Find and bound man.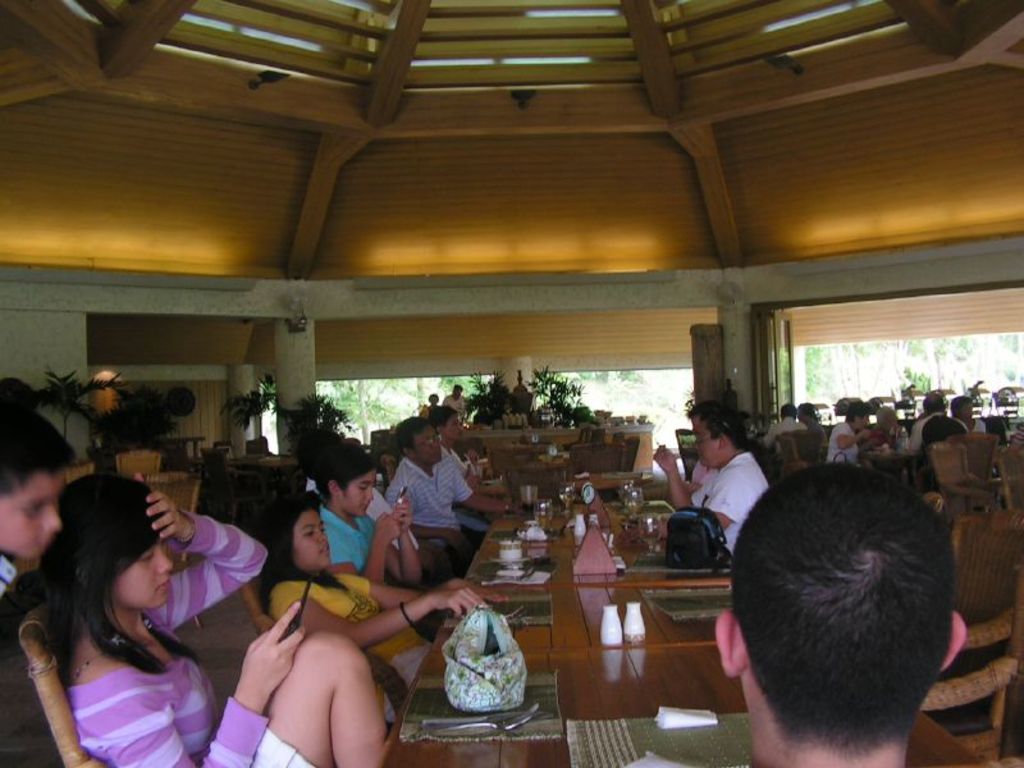
Bound: [759, 401, 812, 453].
